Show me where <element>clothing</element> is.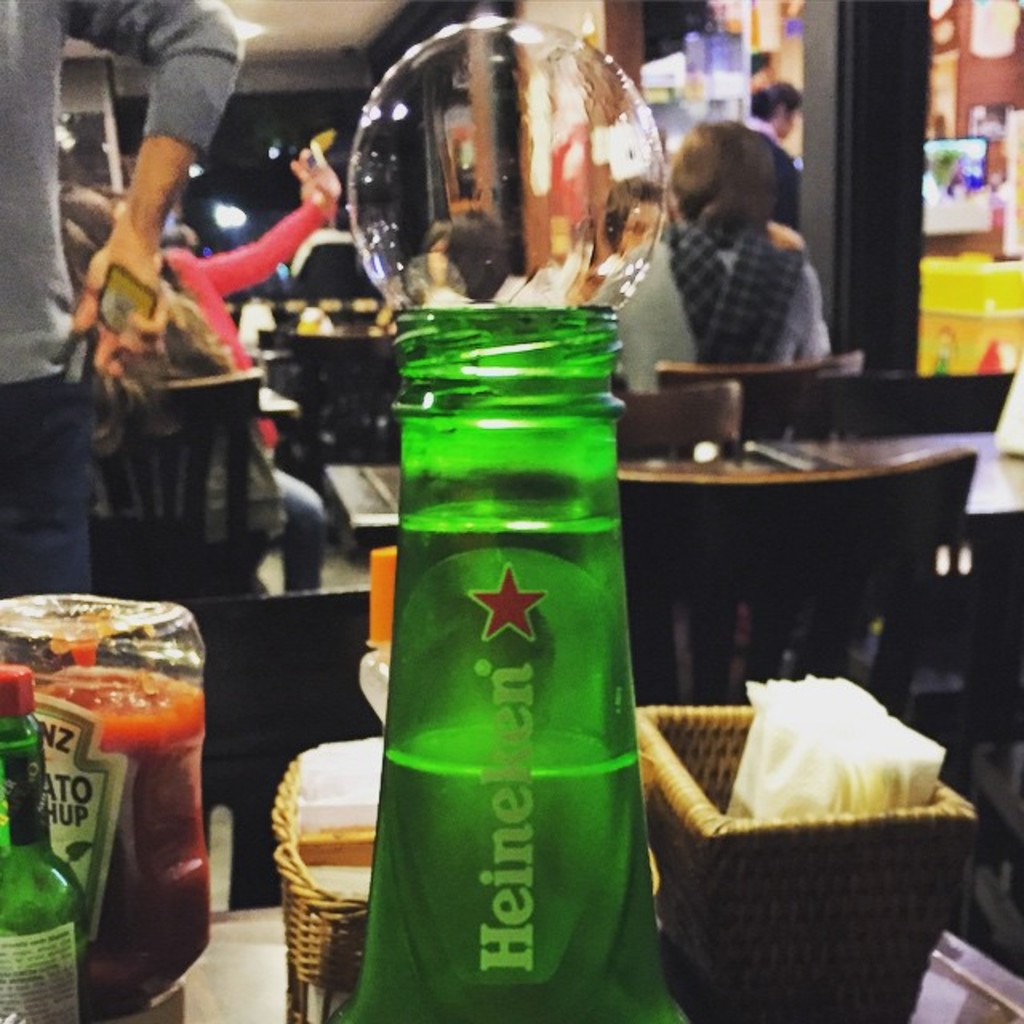
<element>clothing</element> is at Rect(0, 0, 246, 594).
